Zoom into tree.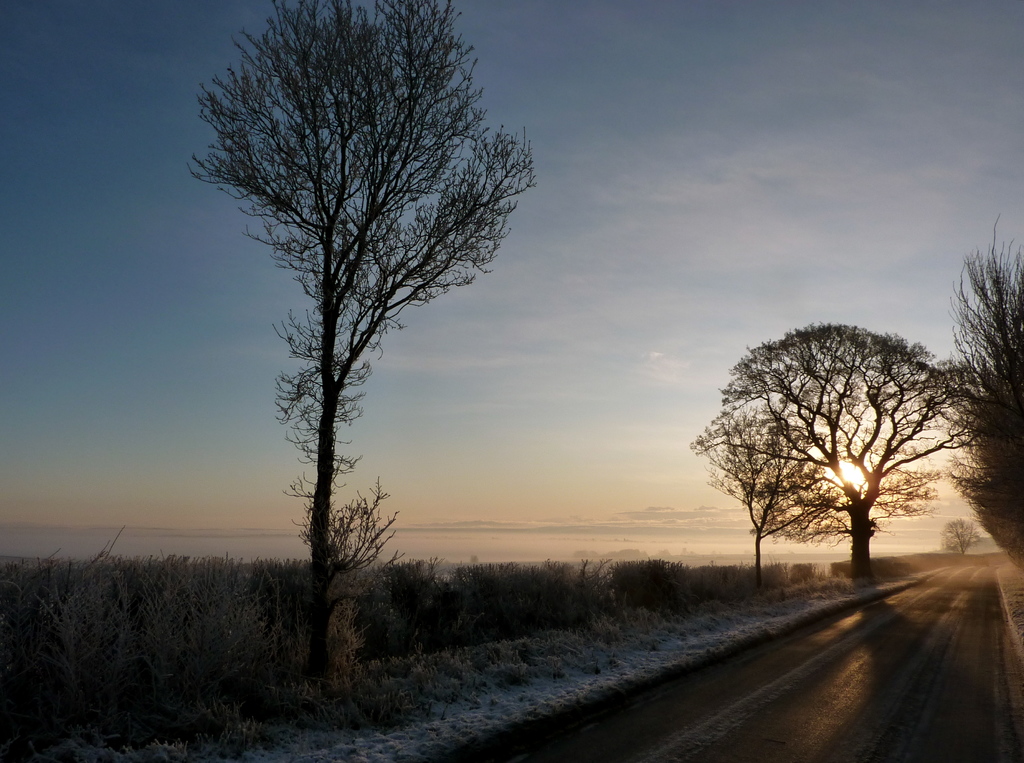
Zoom target: rect(186, 0, 540, 615).
